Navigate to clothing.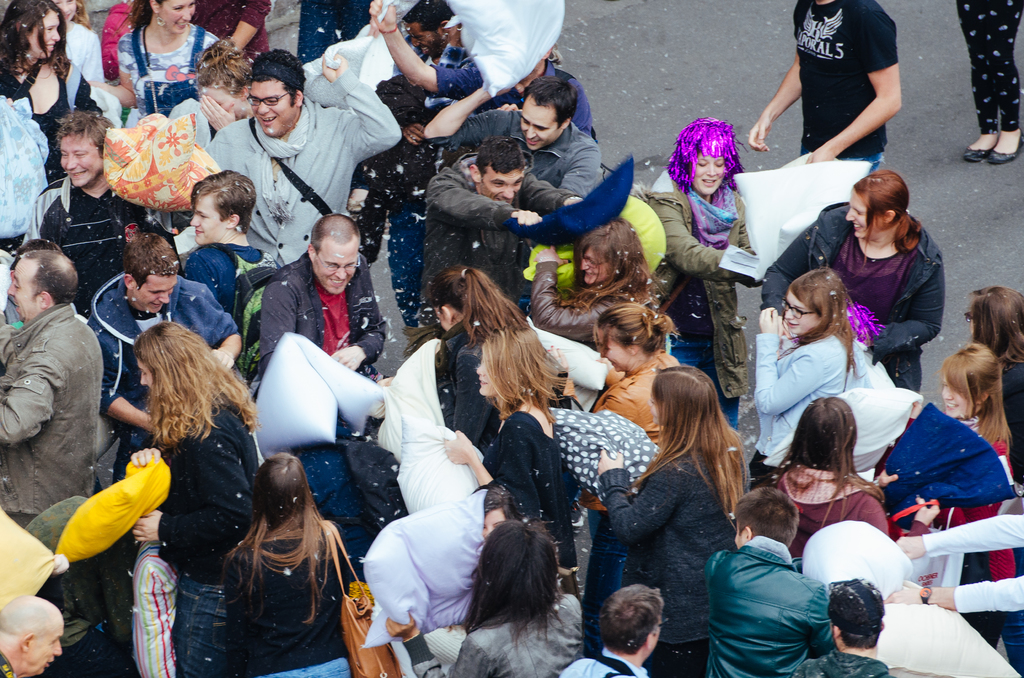
Navigation target: locate(626, 175, 757, 423).
